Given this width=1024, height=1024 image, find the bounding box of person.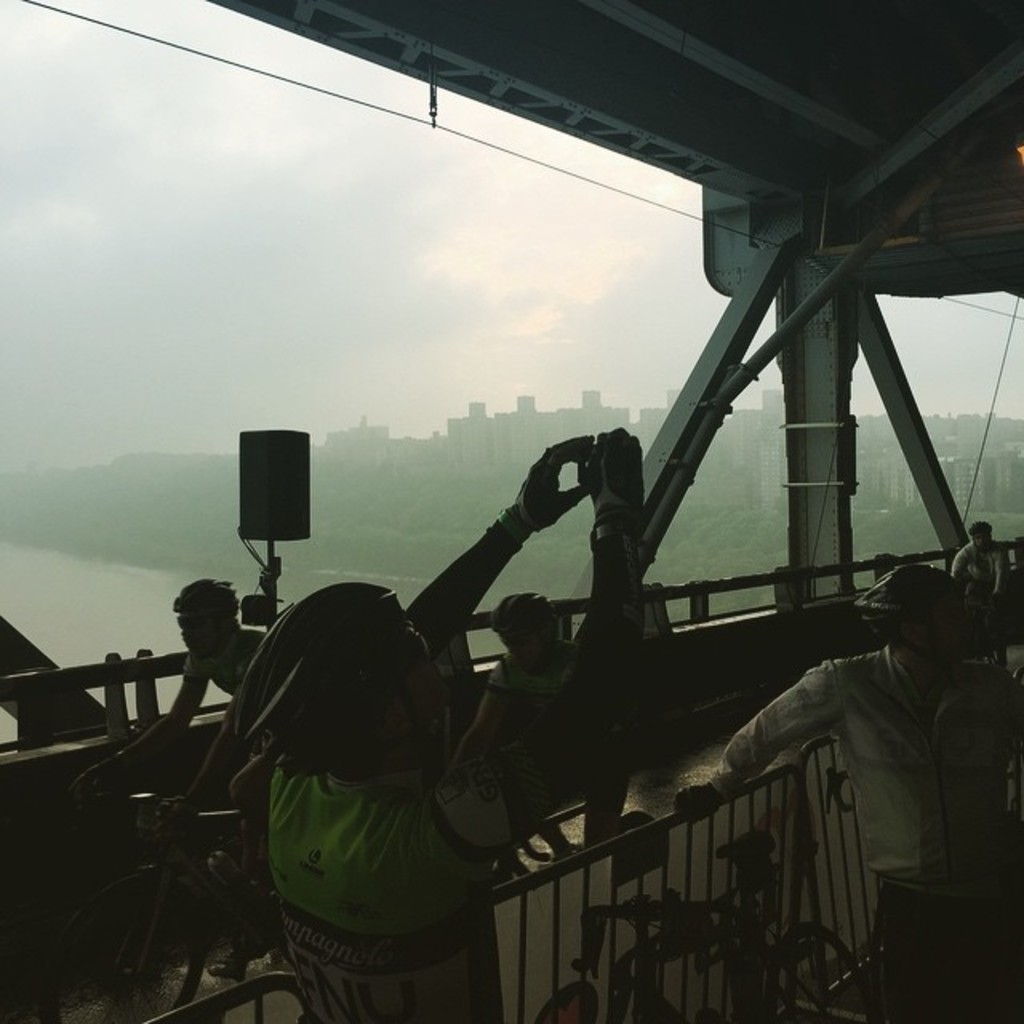
(left=669, top=568, right=1022, bottom=1022).
